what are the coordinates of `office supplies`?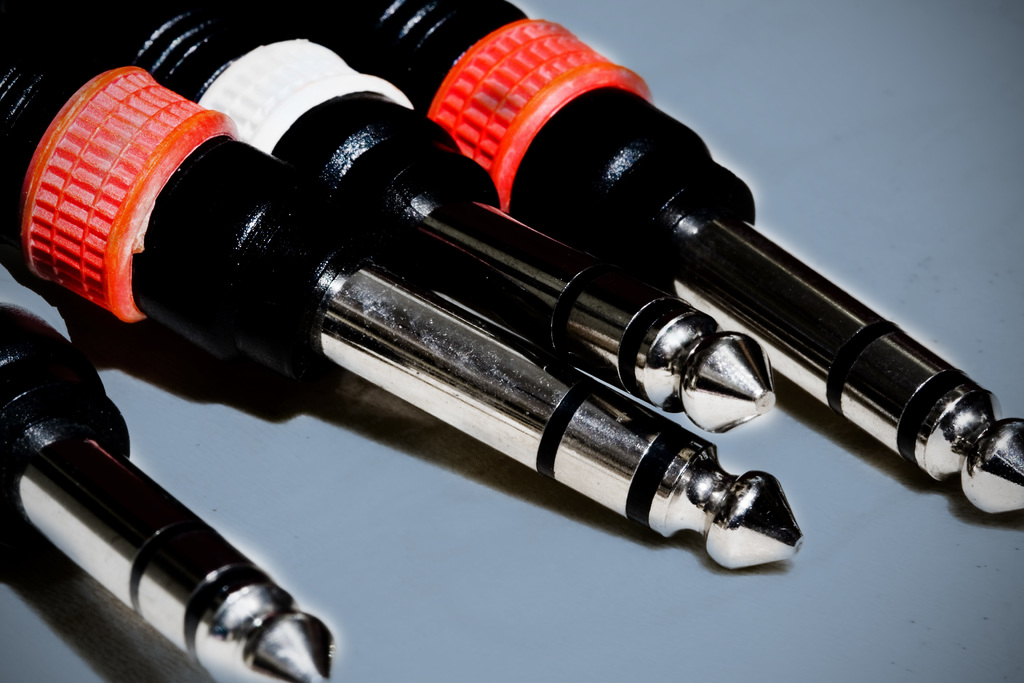
0, 3, 803, 567.
